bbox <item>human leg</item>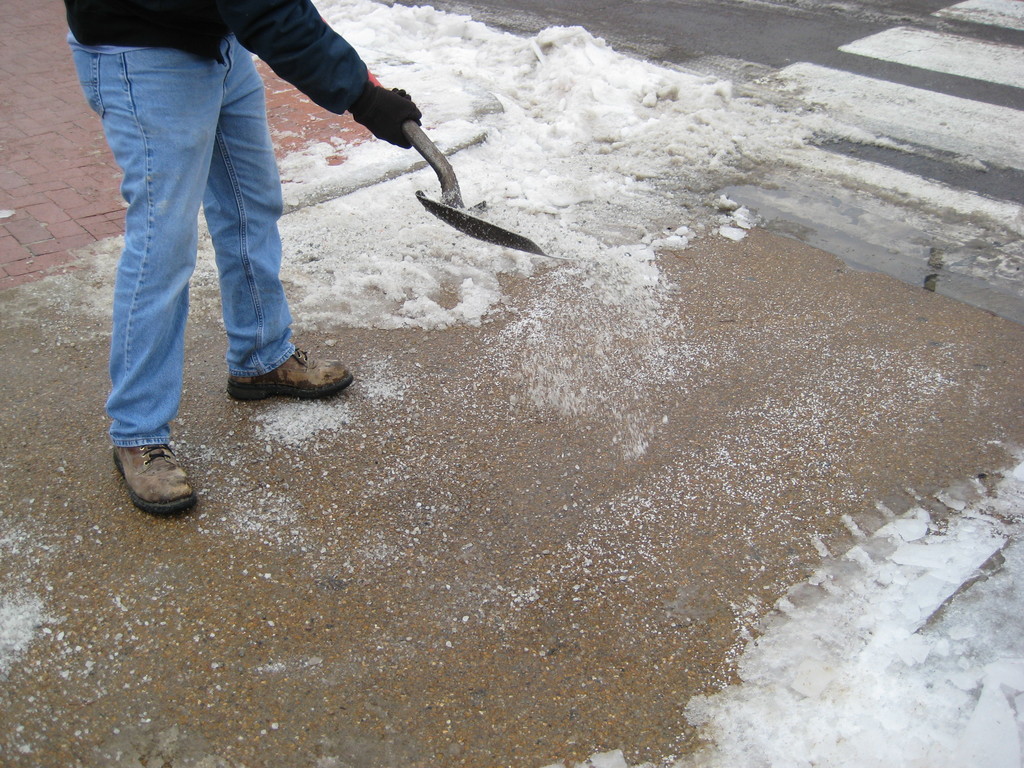
box=[70, 47, 221, 513]
